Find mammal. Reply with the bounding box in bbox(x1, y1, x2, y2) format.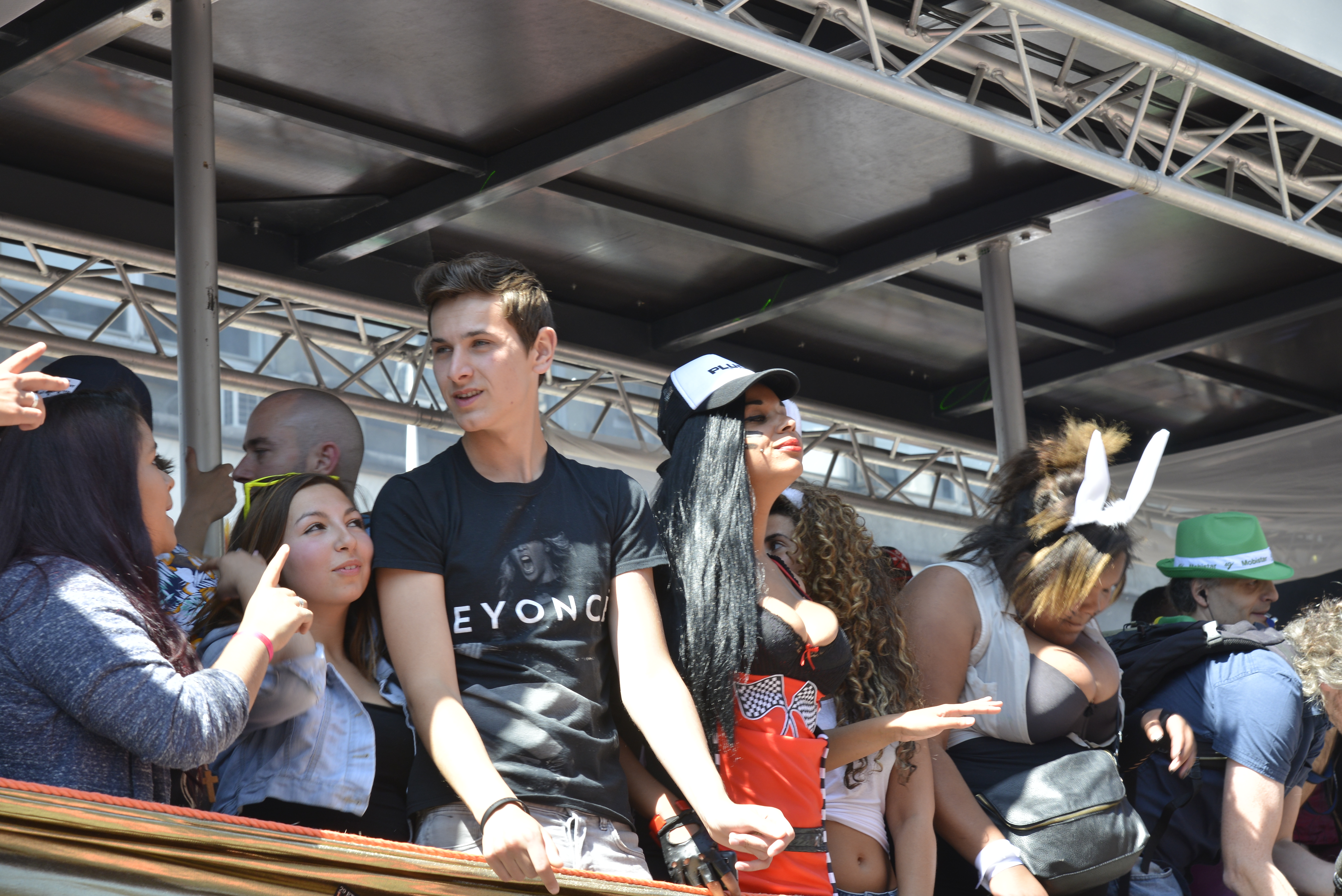
bbox(141, 78, 224, 200).
